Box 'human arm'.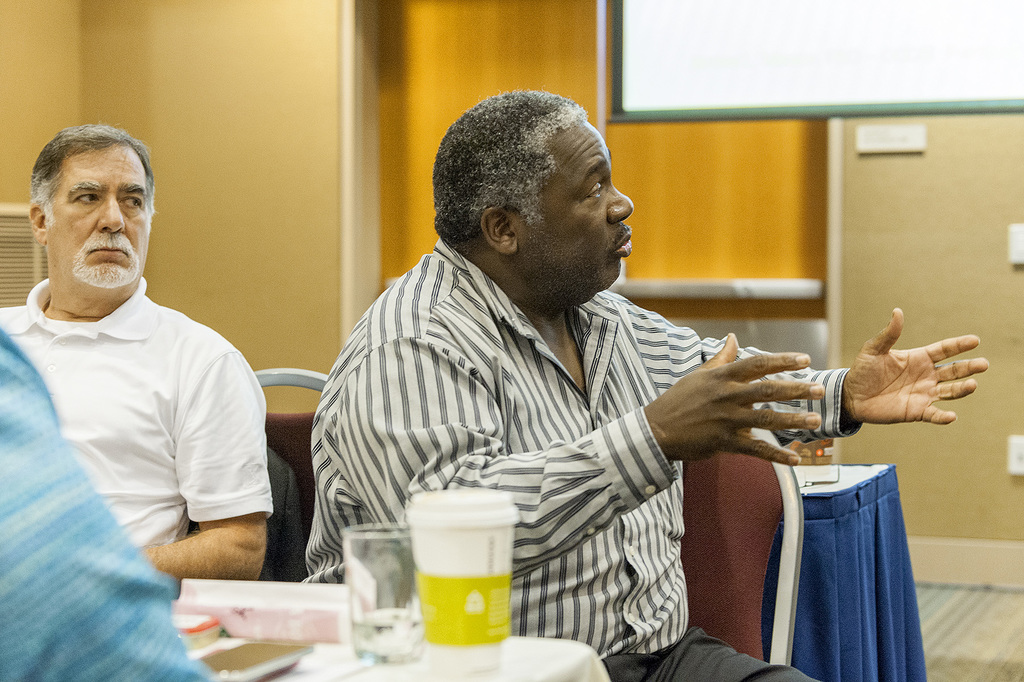
356, 335, 821, 572.
